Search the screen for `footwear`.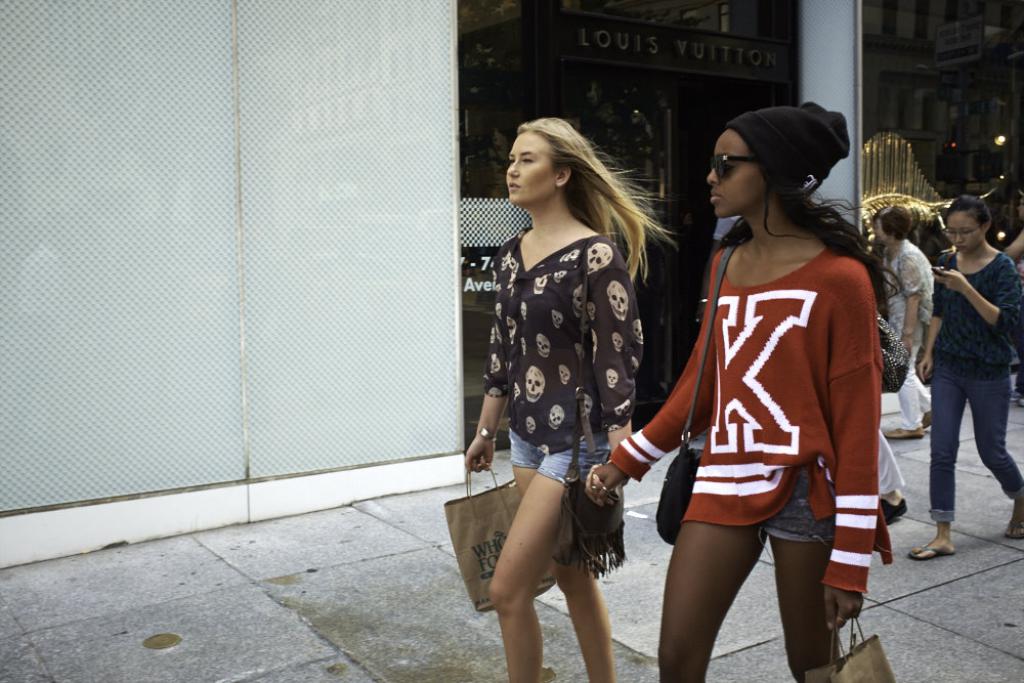
Found at rect(1000, 515, 1023, 537).
